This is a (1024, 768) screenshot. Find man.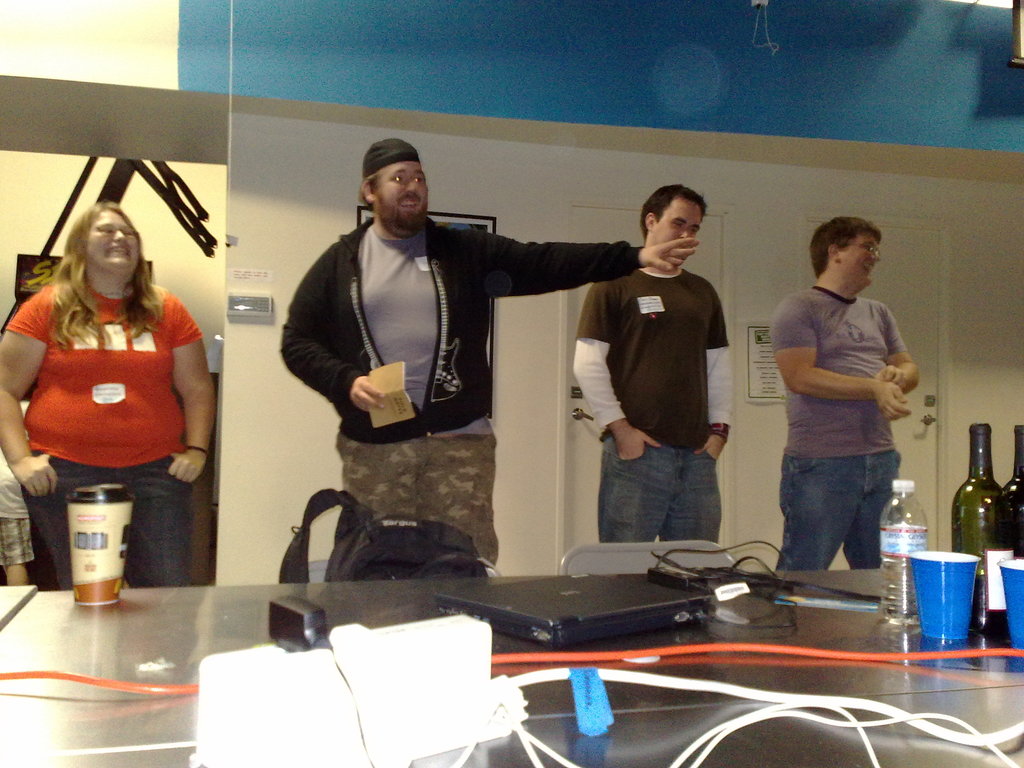
Bounding box: (x1=765, y1=214, x2=929, y2=580).
